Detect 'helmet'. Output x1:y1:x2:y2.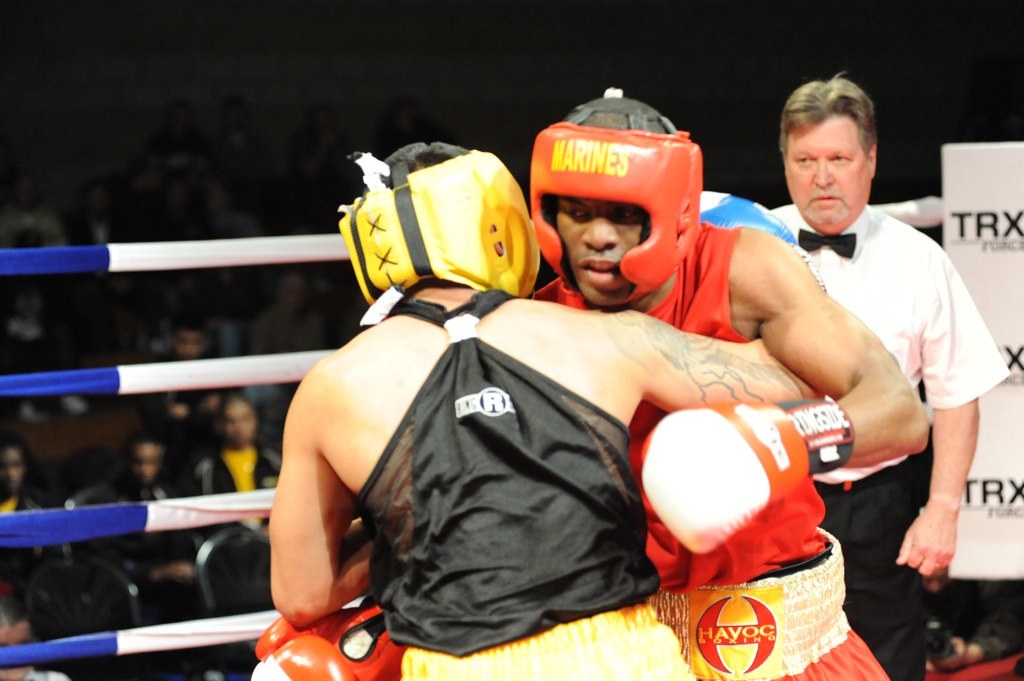
335:147:528:298.
